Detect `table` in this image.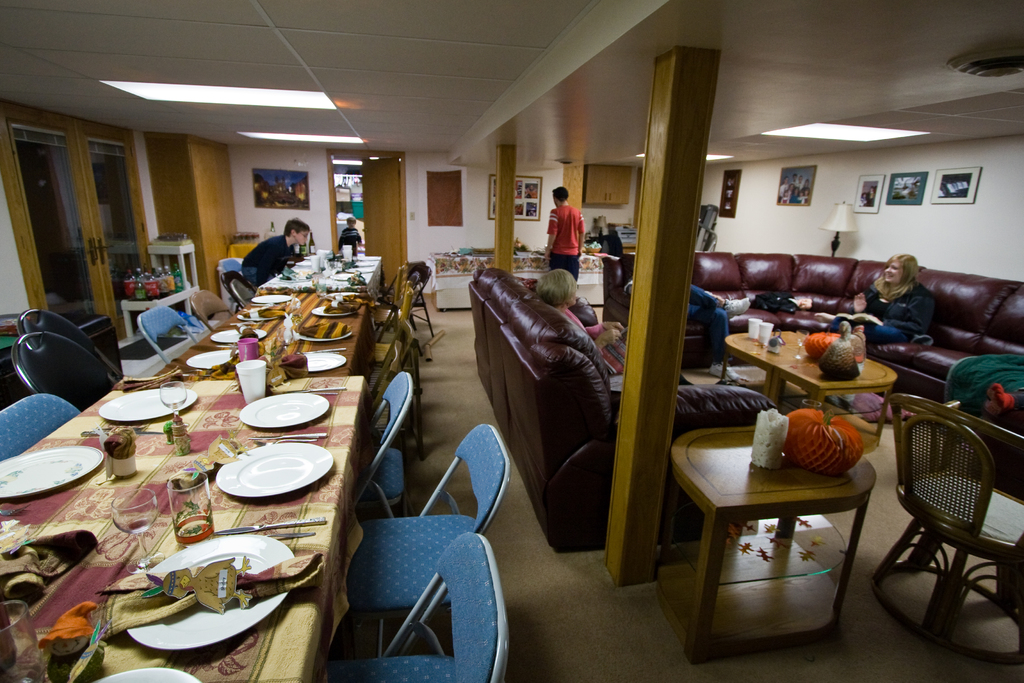
Detection: 159/293/376/381.
